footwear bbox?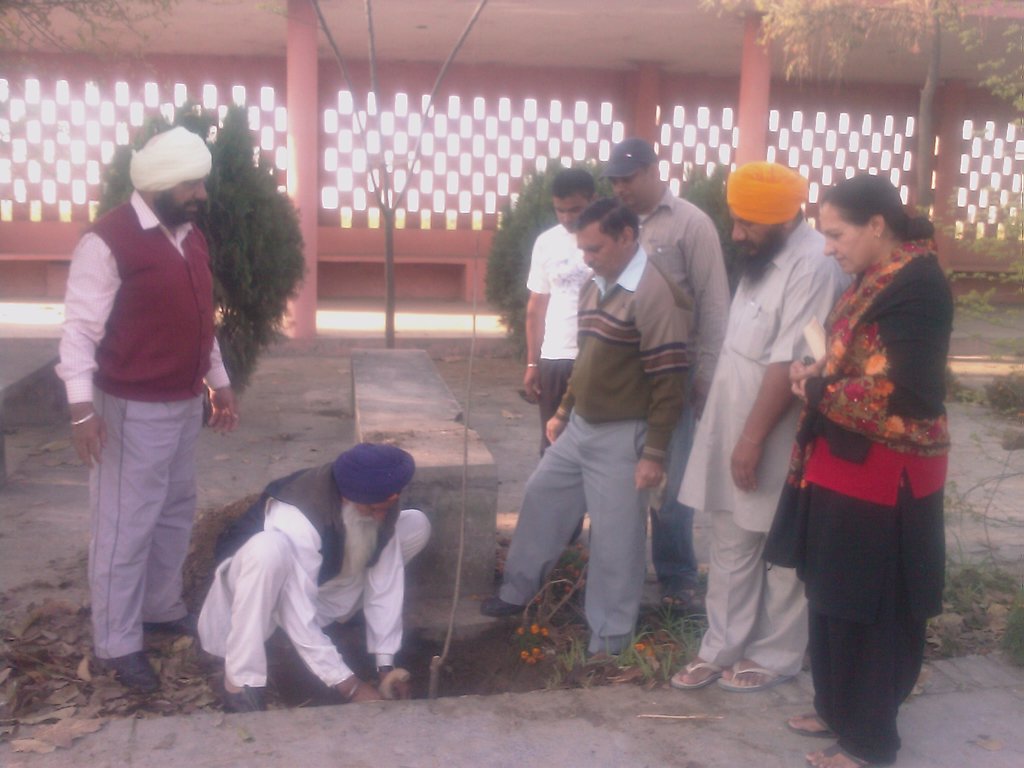
<bbox>142, 614, 196, 638</bbox>
